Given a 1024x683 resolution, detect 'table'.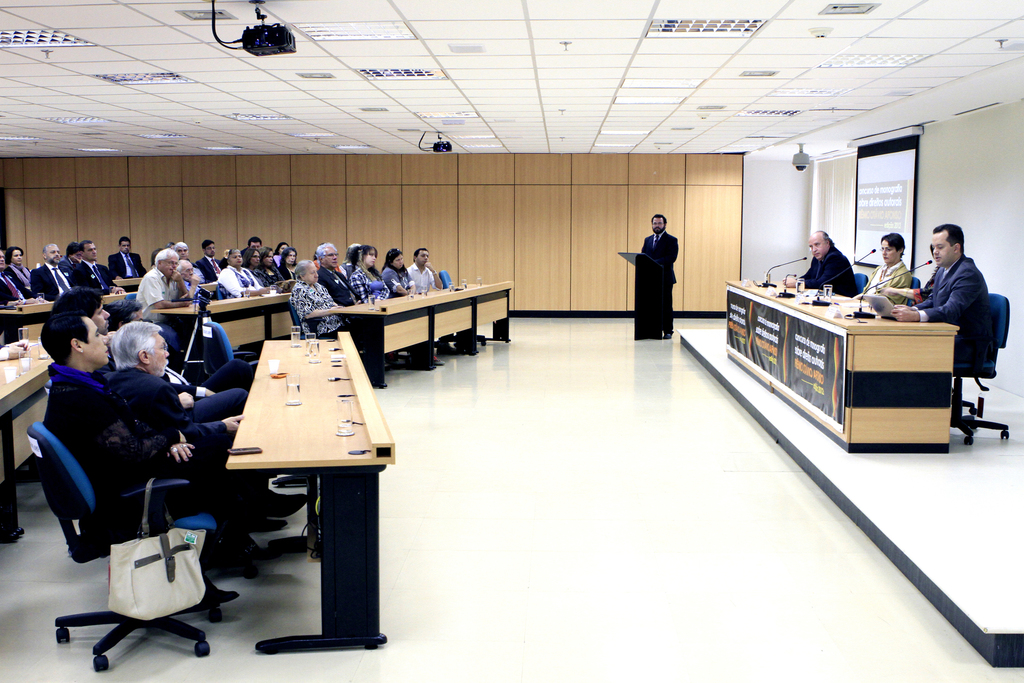
(left=726, top=276, right=959, bottom=454).
